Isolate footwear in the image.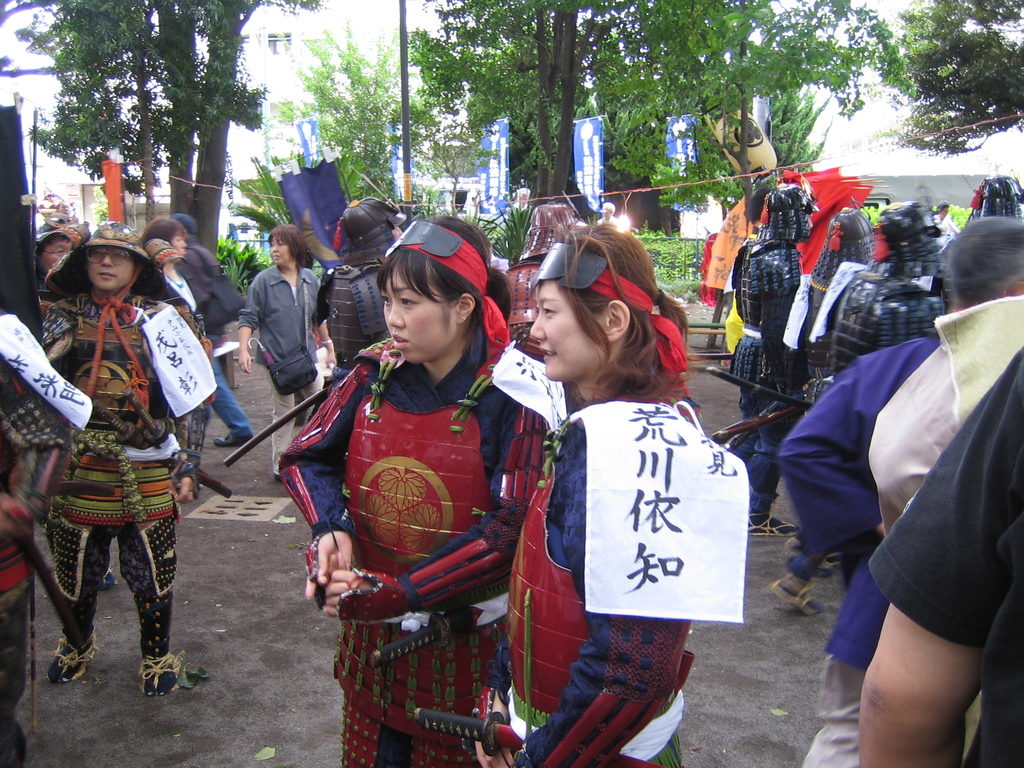
Isolated region: <box>138,651,193,700</box>.
